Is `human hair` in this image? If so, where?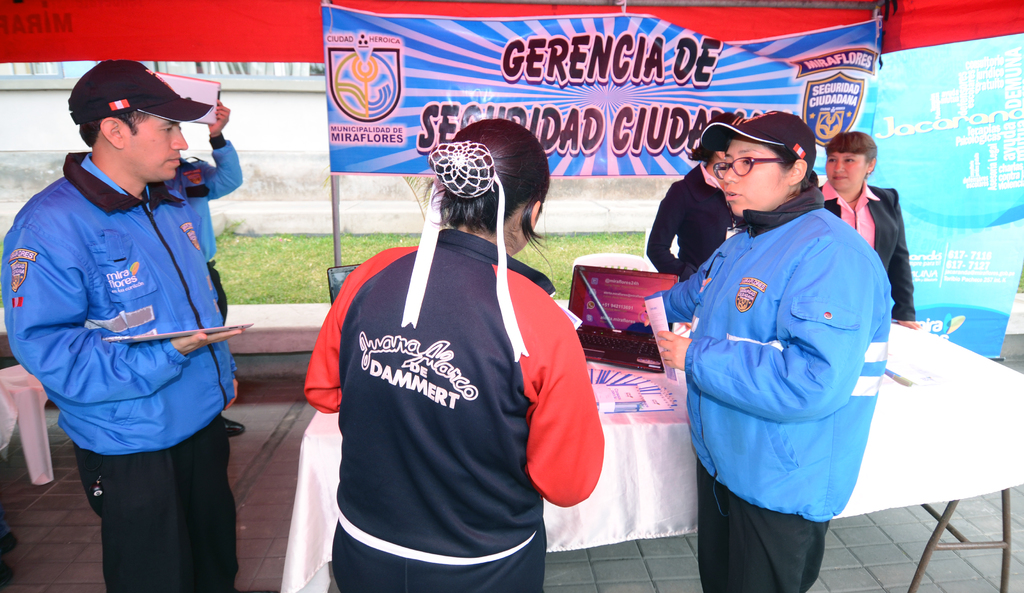
Yes, at <region>77, 108, 149, 151</region>.
